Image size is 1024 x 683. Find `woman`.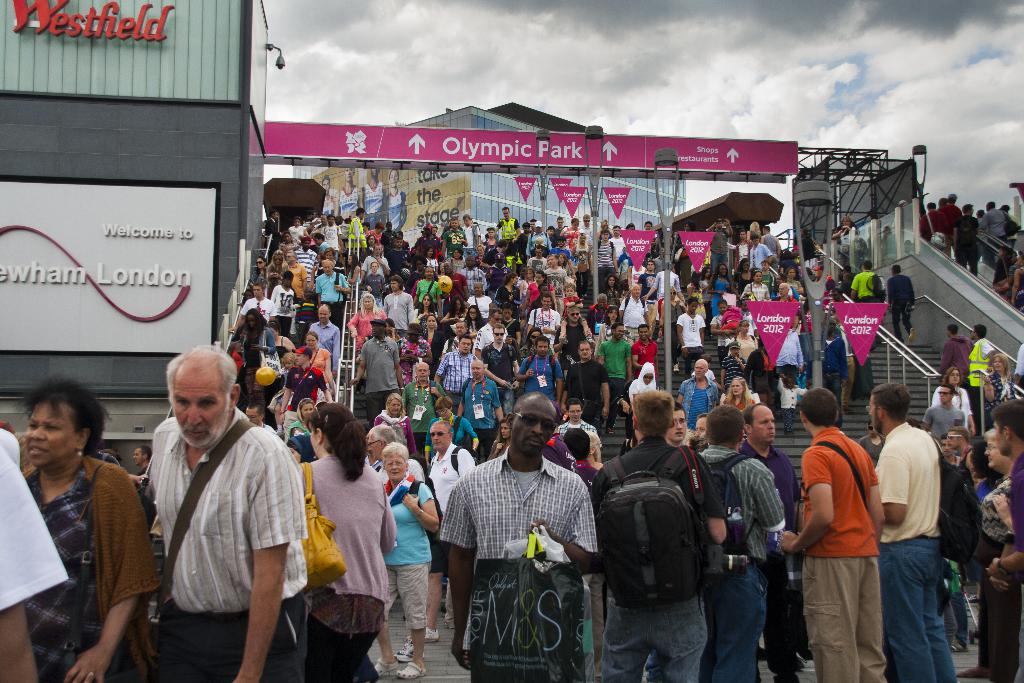
[x1=287, y1=399, x2=316, y2=432].
